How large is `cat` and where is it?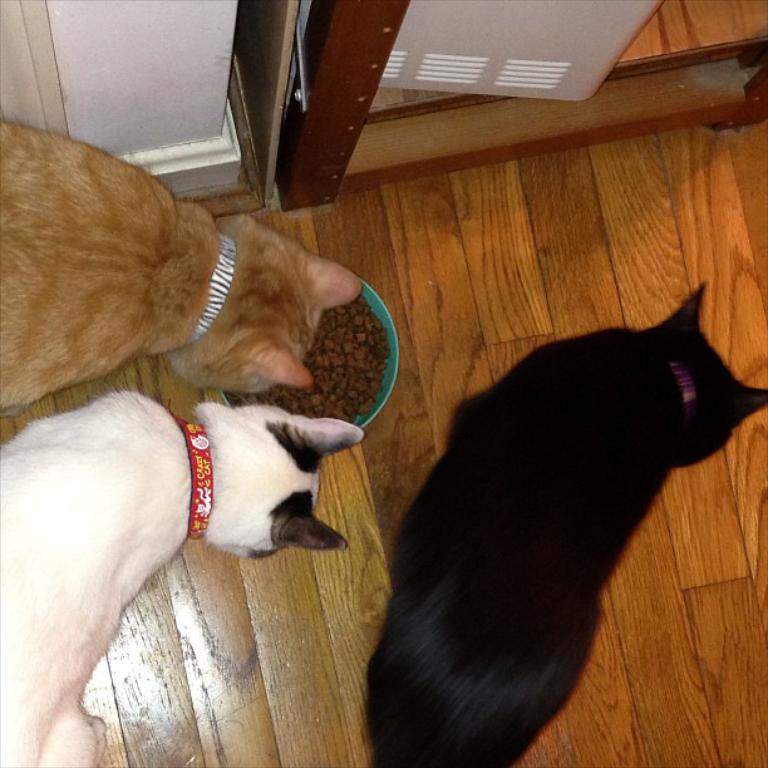
Bounding box: 1:115:368:414.
